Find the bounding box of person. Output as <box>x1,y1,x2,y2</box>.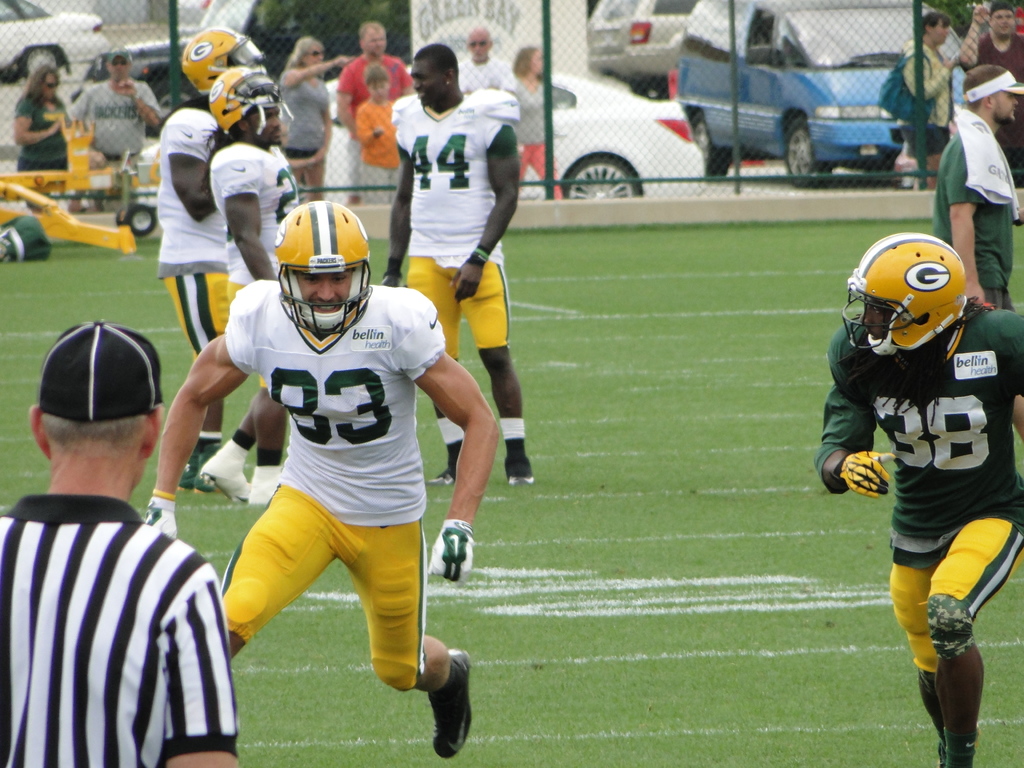
<box>903,7,958,189</box>.
